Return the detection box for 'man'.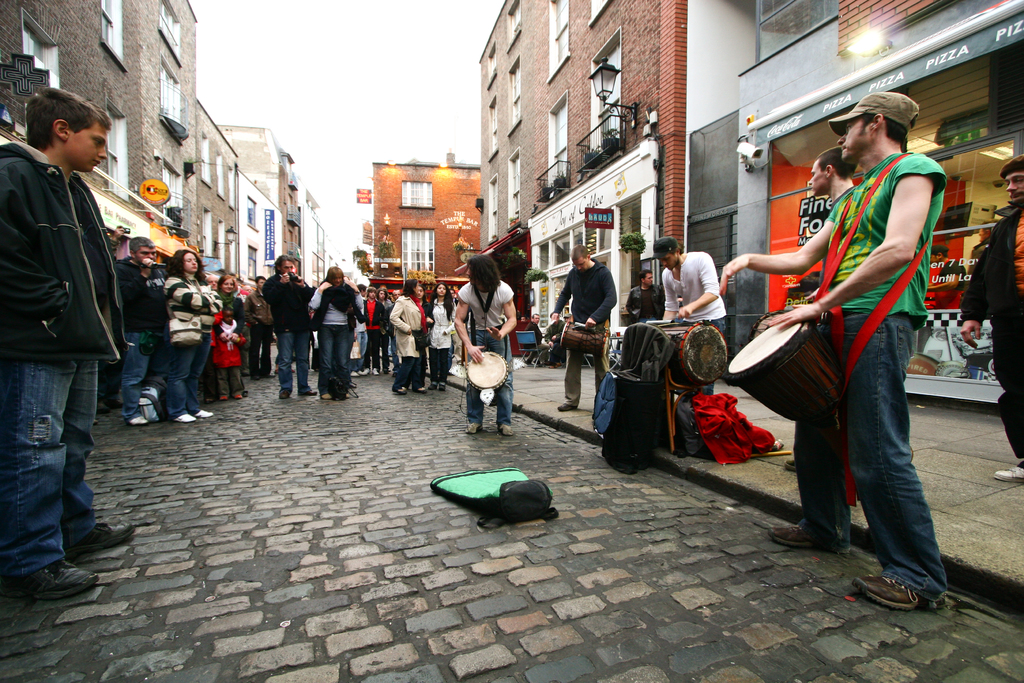
detection(526, 313, 551, 368).
